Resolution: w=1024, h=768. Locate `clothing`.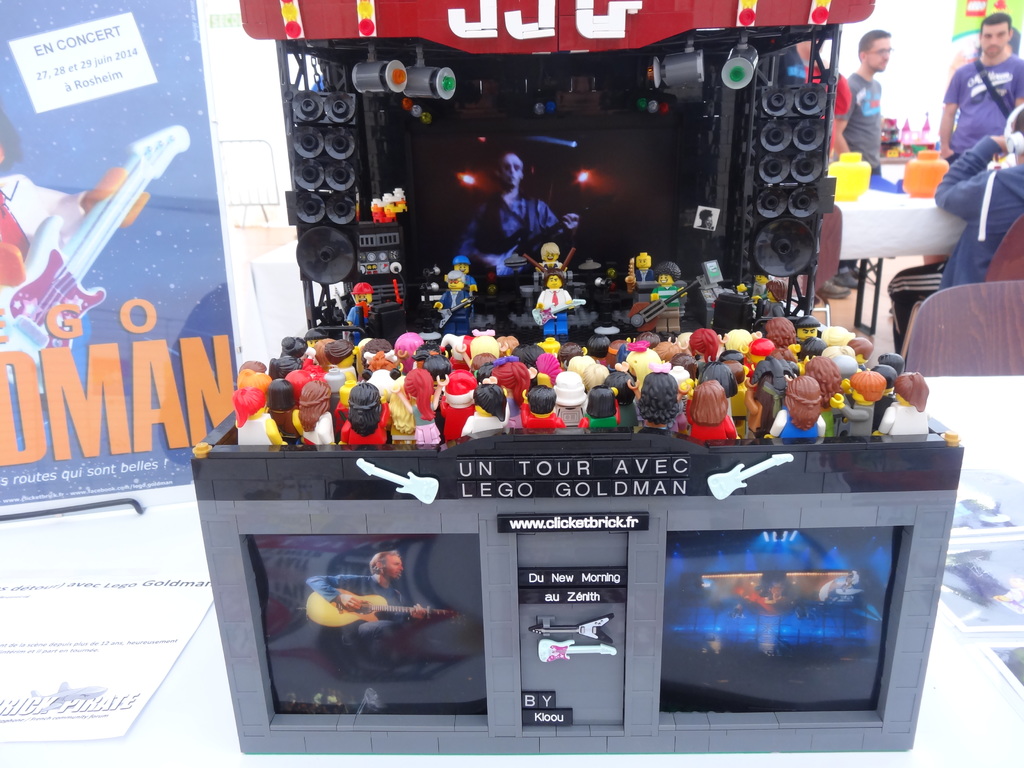
bbox=(535, 284, 572, 335).
